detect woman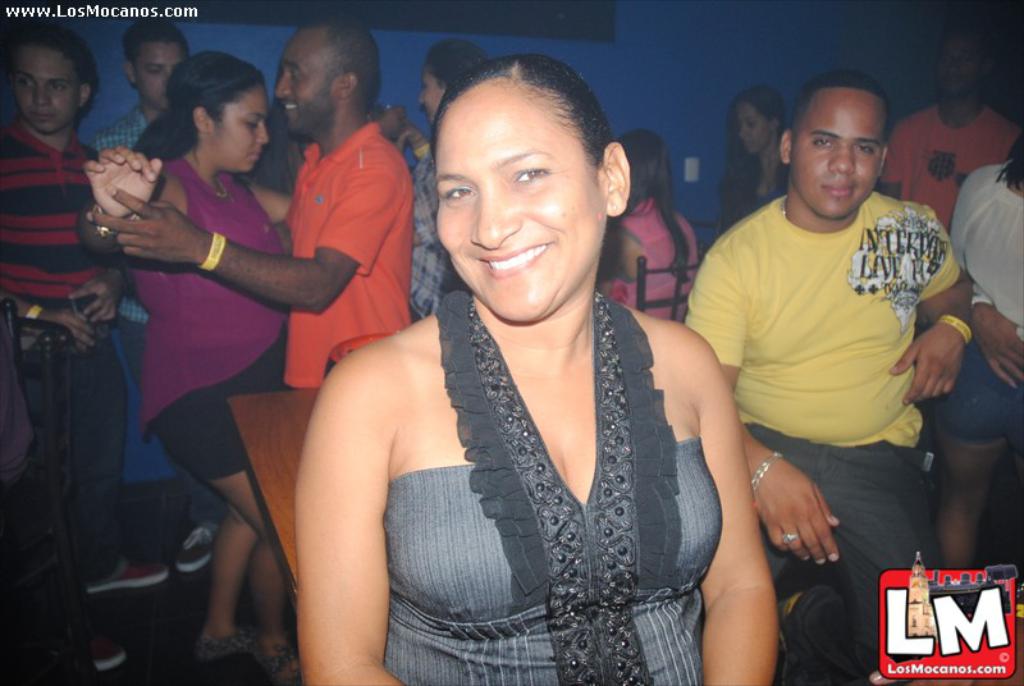
(78, 54, 301, 682)
